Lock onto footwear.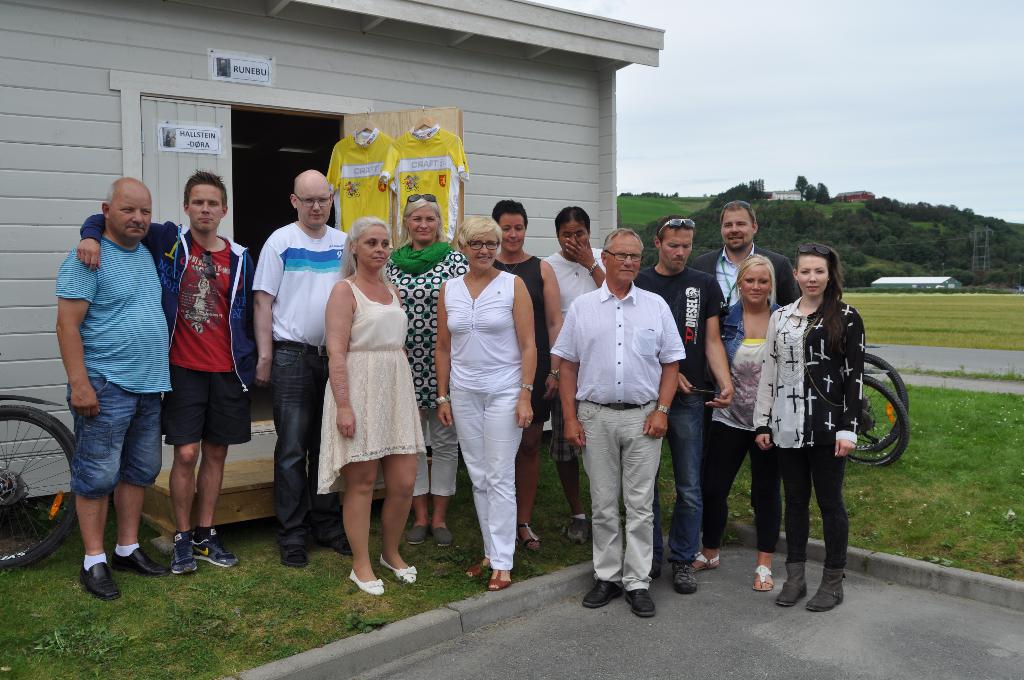
Locked: {"x1": 564, "y1": 517, "x2": 589, "y2": 545}.
